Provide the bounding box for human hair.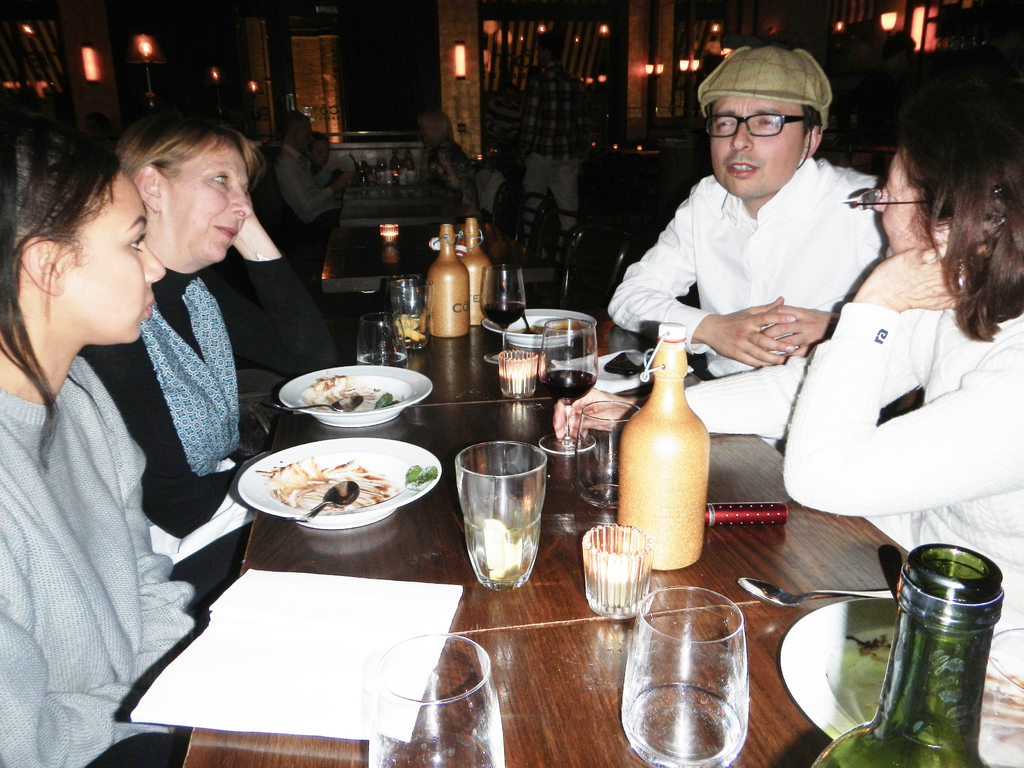
bbox=[538, 31, 566, 63].
